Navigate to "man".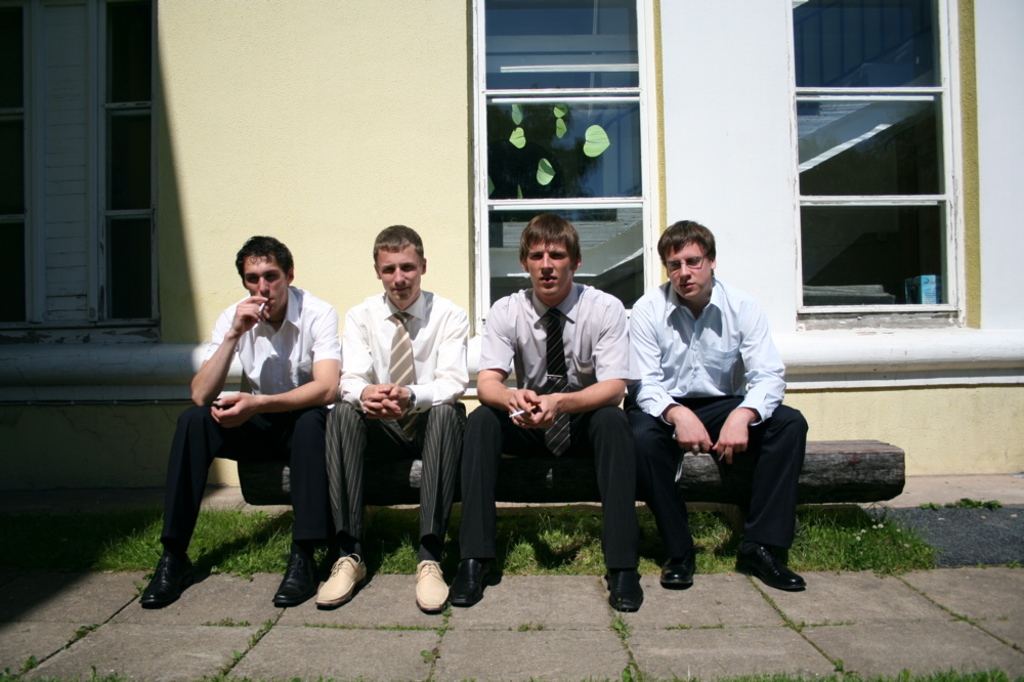
Navigation target: detection(442, 213, 637, 612).
